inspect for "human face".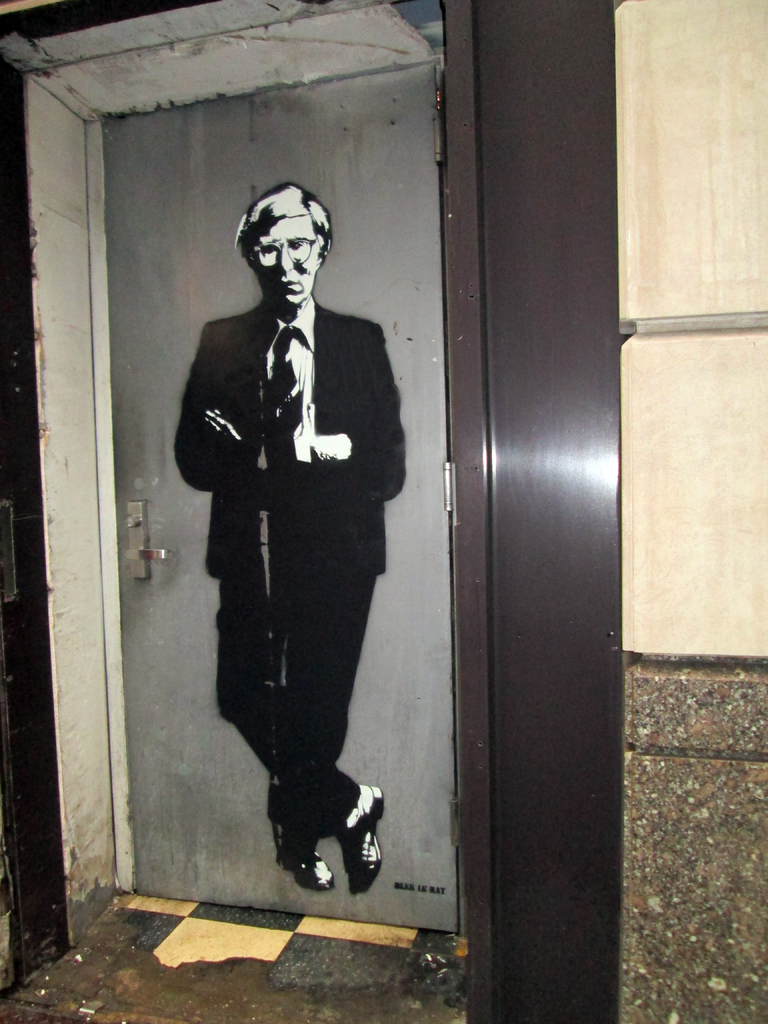
Inspection: pyautogui.locateOnScreen(254, 220, 322, 307).
